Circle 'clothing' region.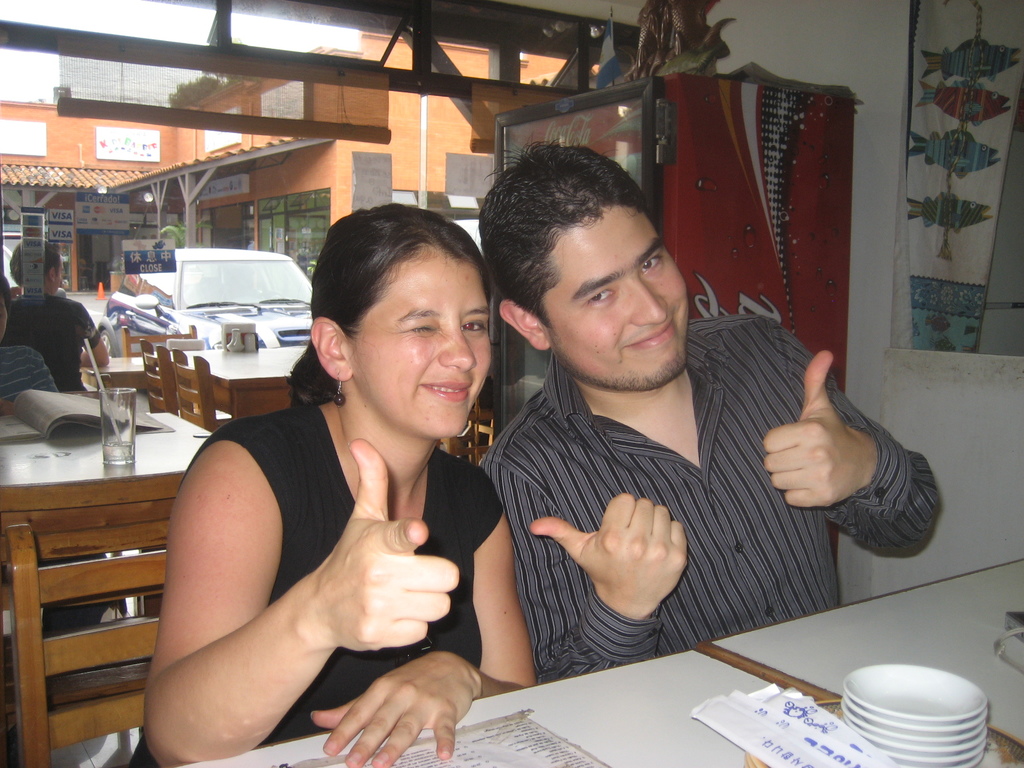
Region: [0,342,65,397].
